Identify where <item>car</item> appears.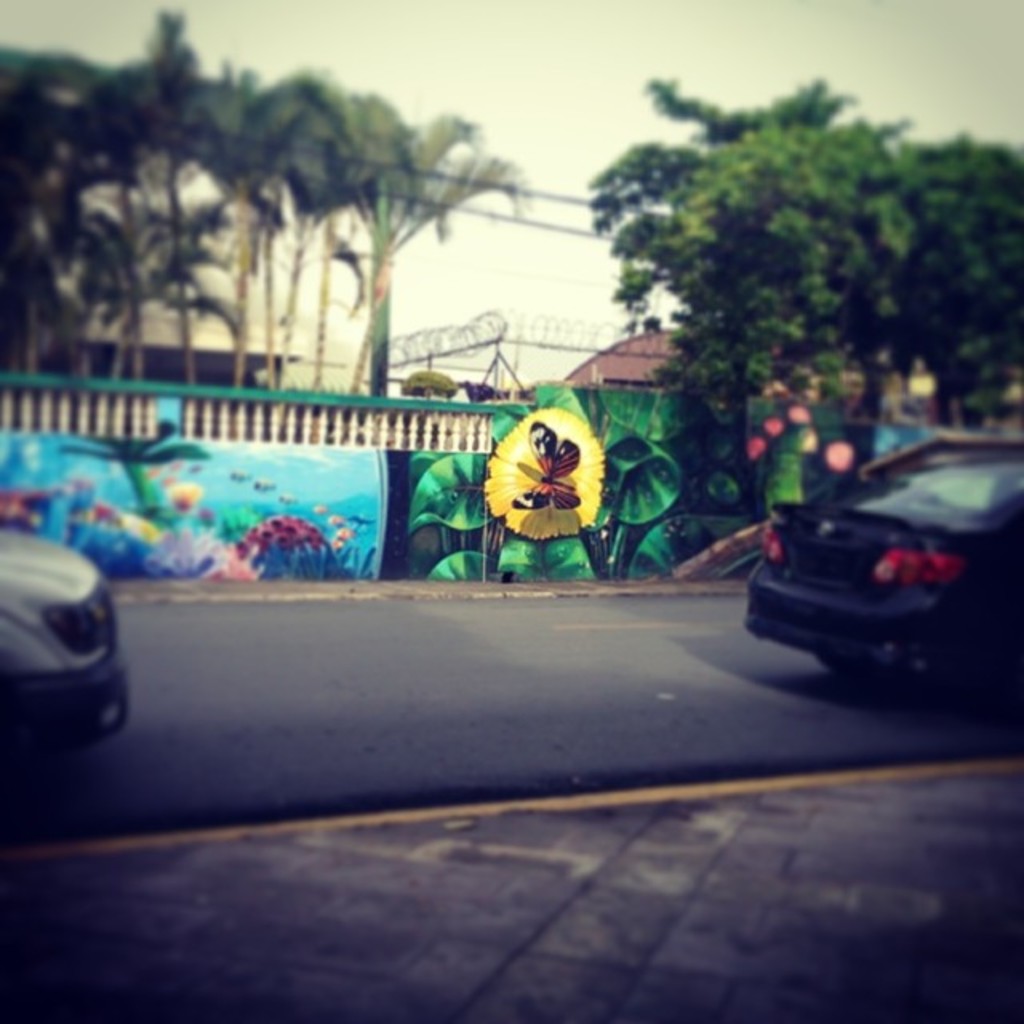
Appears at <region>736, 395, 1011, 686</region>.
